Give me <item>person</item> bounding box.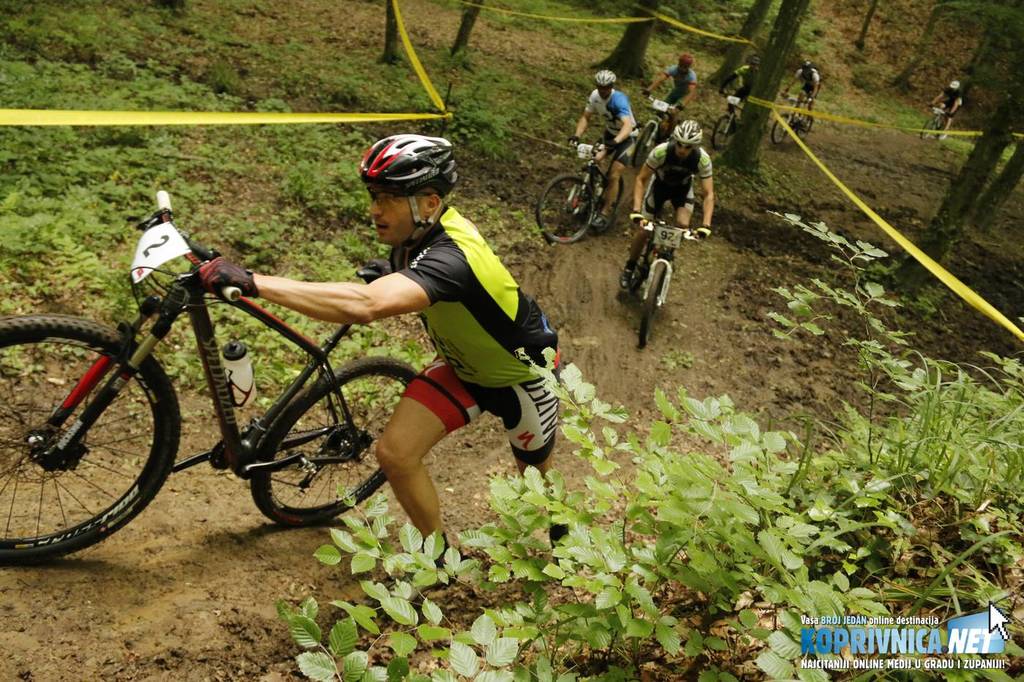
BBox(623, 123, 722, 279).
